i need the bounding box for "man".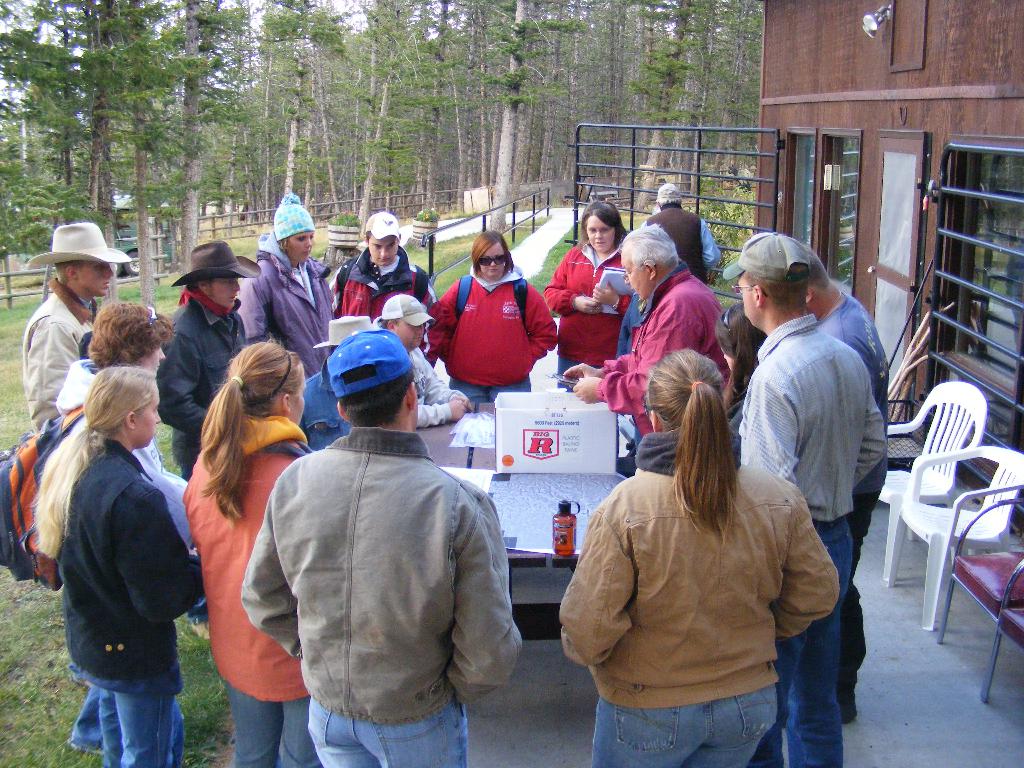
Here it is: select_region(19, 223, 131, 434).
